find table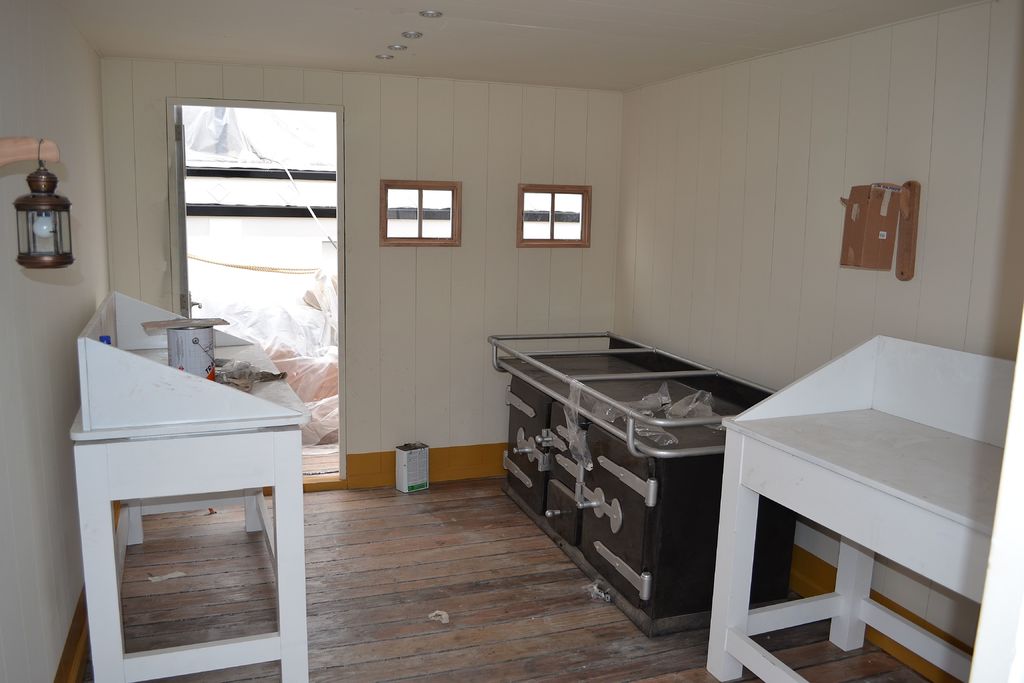
{"x1": 486, "y1": 334, "x2": 801, "y2": 639}
